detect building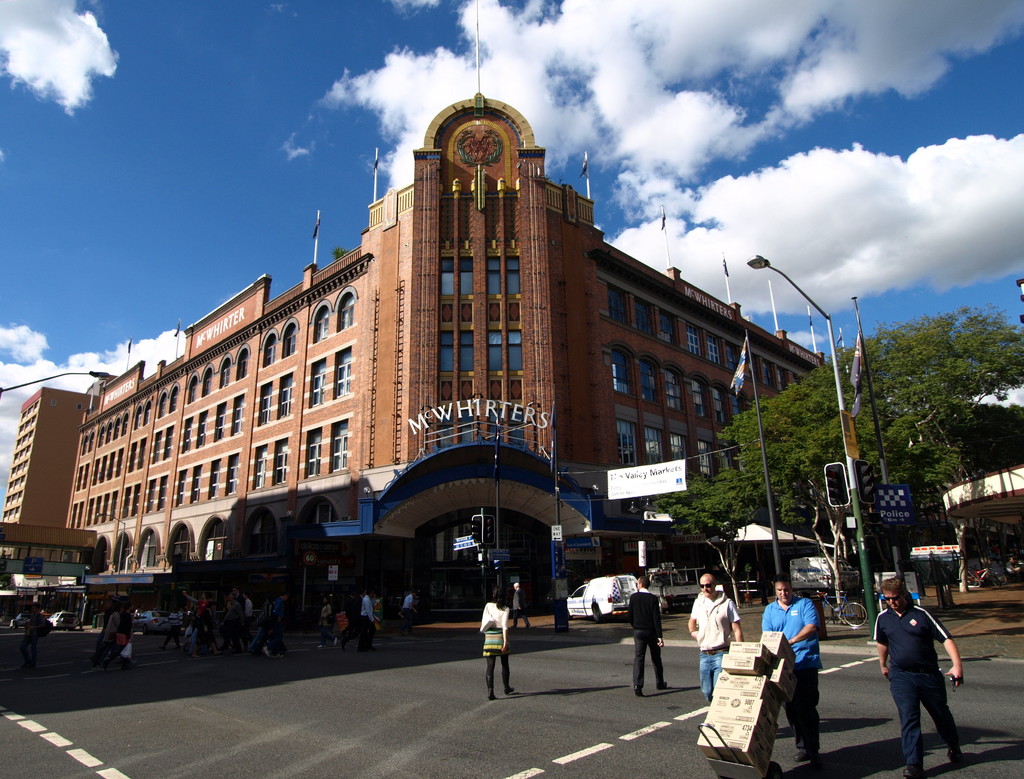
2,379,109,529
